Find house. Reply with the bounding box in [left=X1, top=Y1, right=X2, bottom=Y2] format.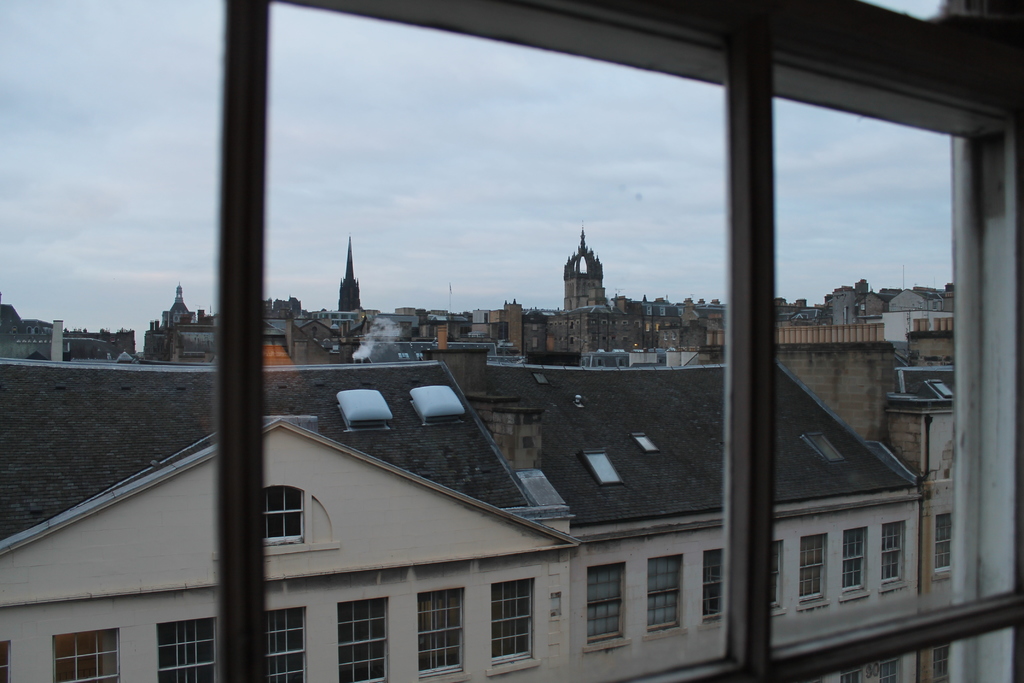
[left=345, top=283, right=388, bottom=340].
